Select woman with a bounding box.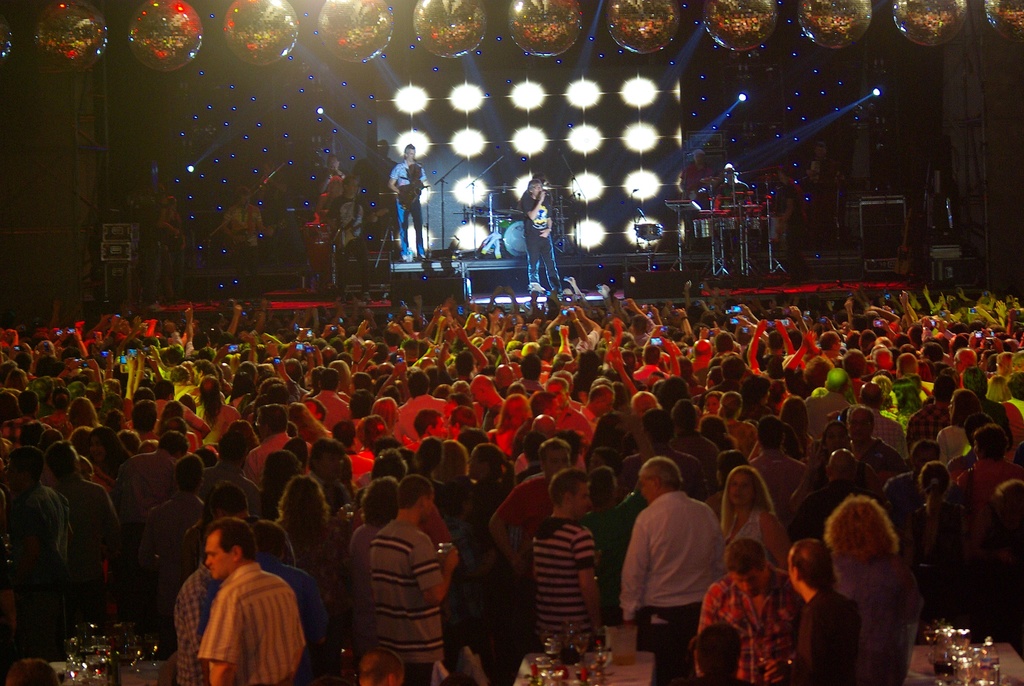
[717,461,788,563].
